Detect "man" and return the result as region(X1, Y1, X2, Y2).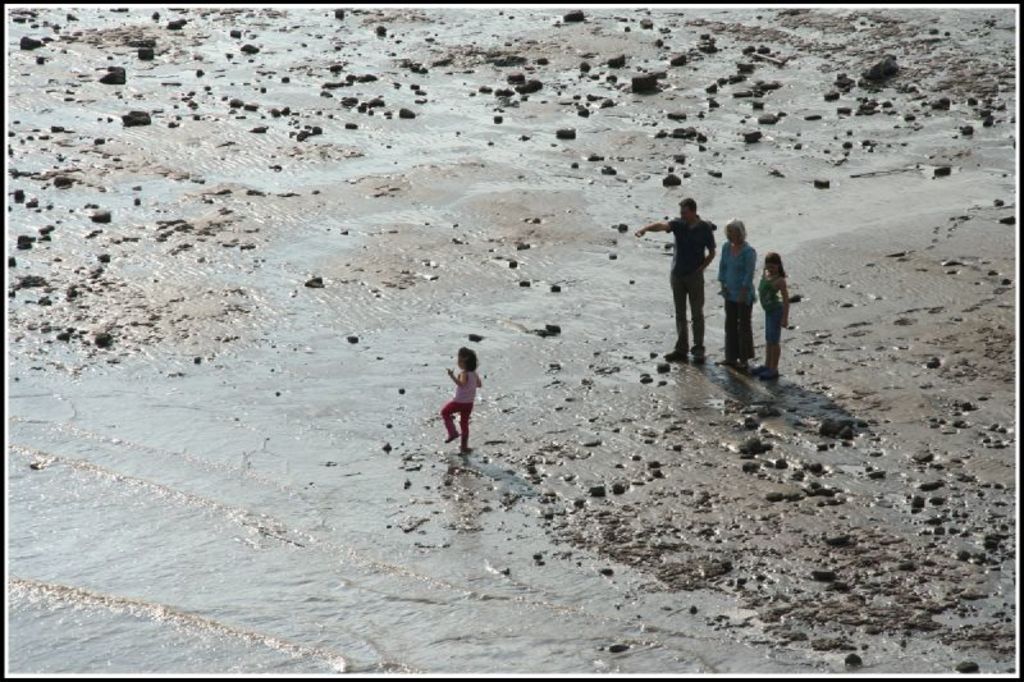
region(634, 196, 717, 362).
